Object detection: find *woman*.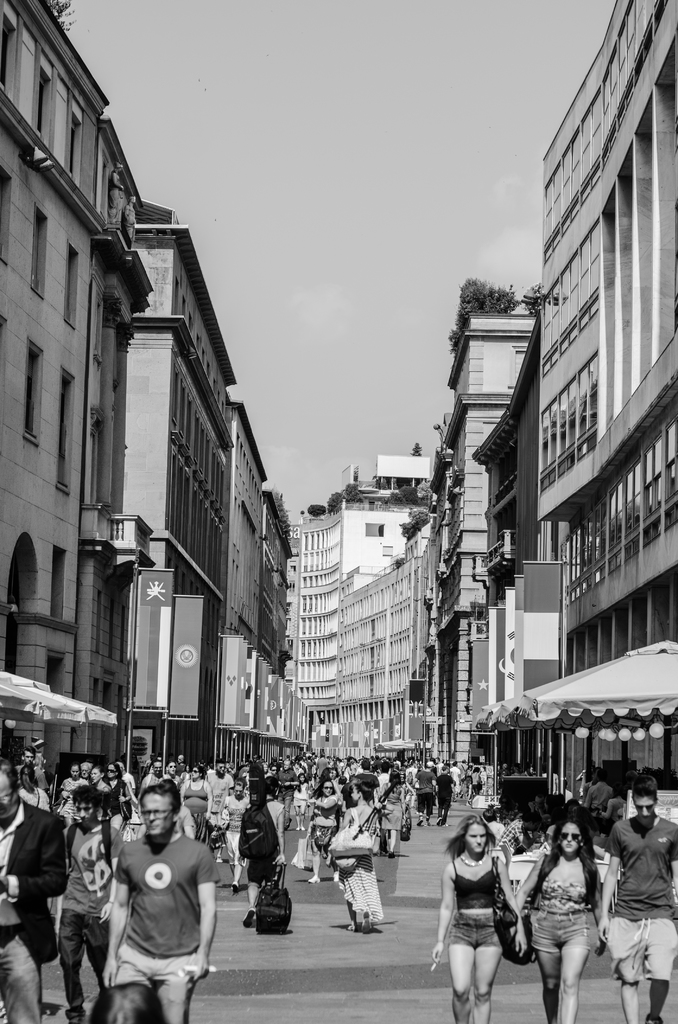
[89, 765, 118, 822].
